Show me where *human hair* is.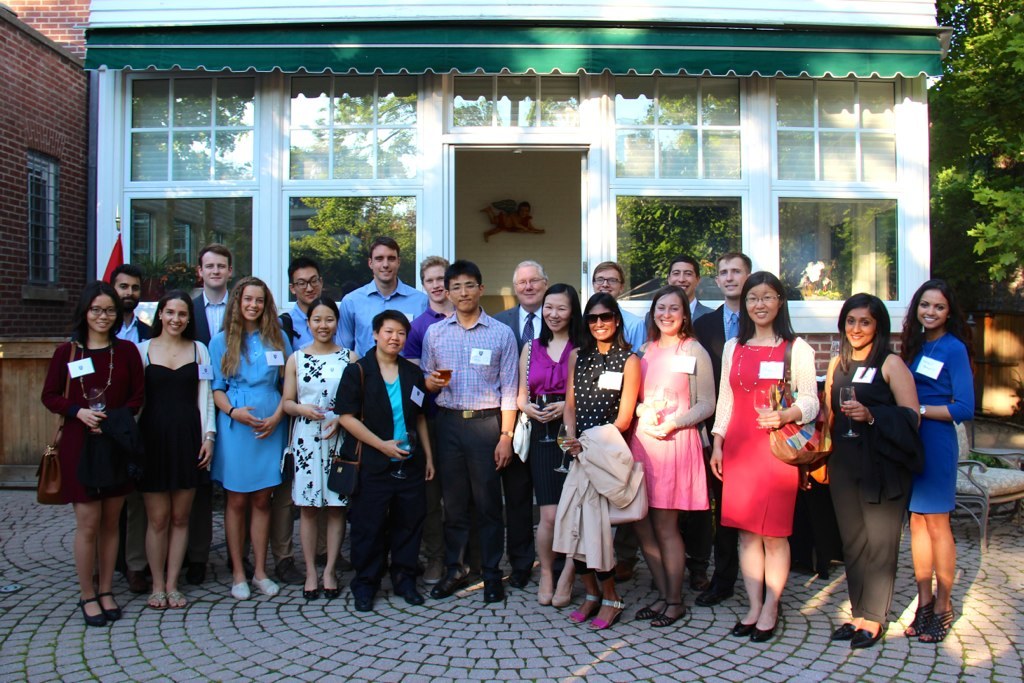
*human hair* is at bbox=[146, 289, 198, 341].
